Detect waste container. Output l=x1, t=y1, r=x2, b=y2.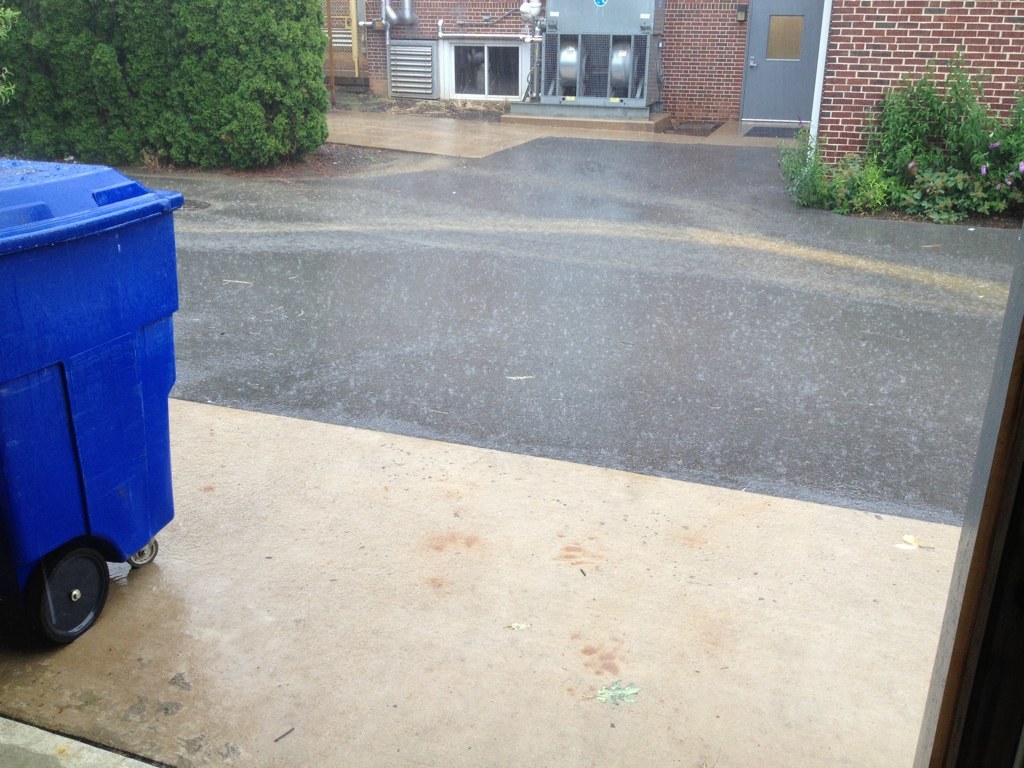
l=7, t=187, r=180, b=638.
